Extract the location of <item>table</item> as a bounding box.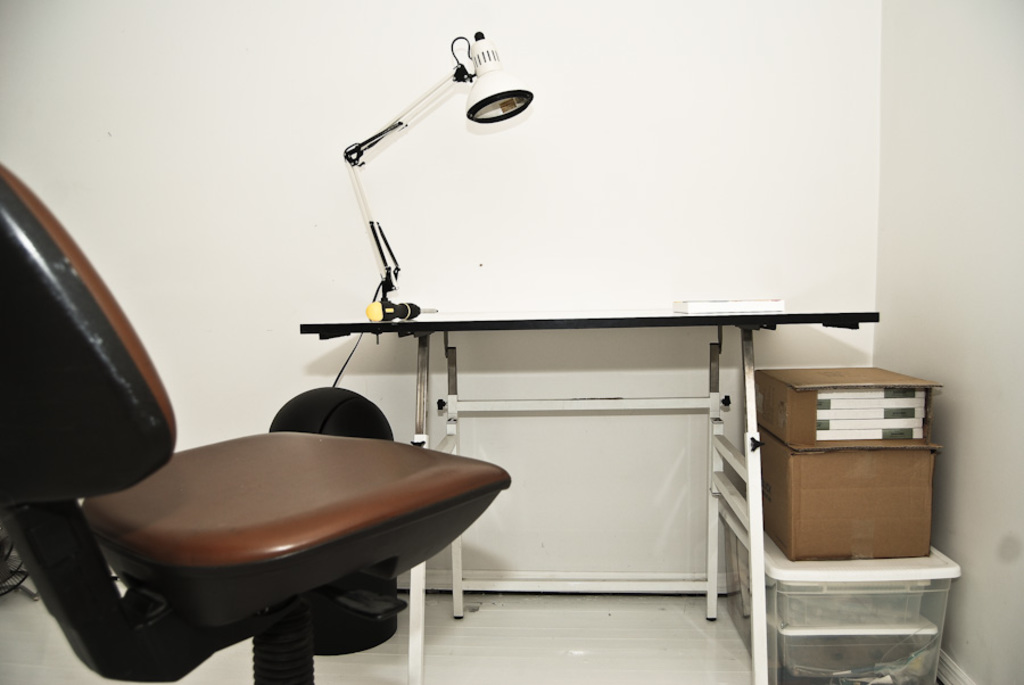
x1=304, y1=304, x2=878, y2=684.
